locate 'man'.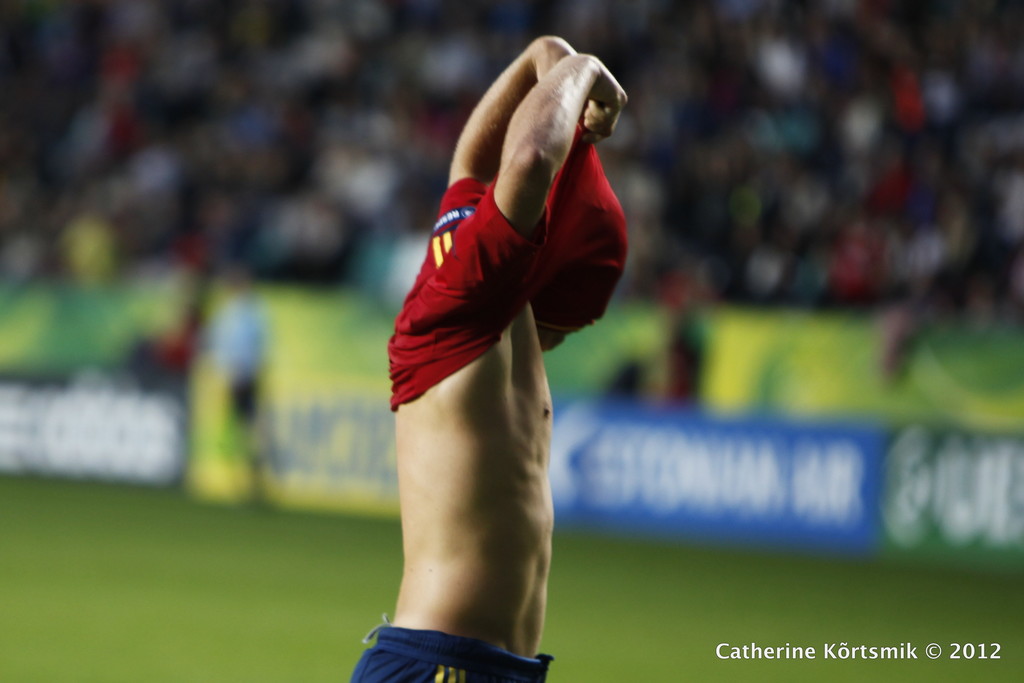
Bounding box: x1=353 y1=36 x2=633 y2=682.
